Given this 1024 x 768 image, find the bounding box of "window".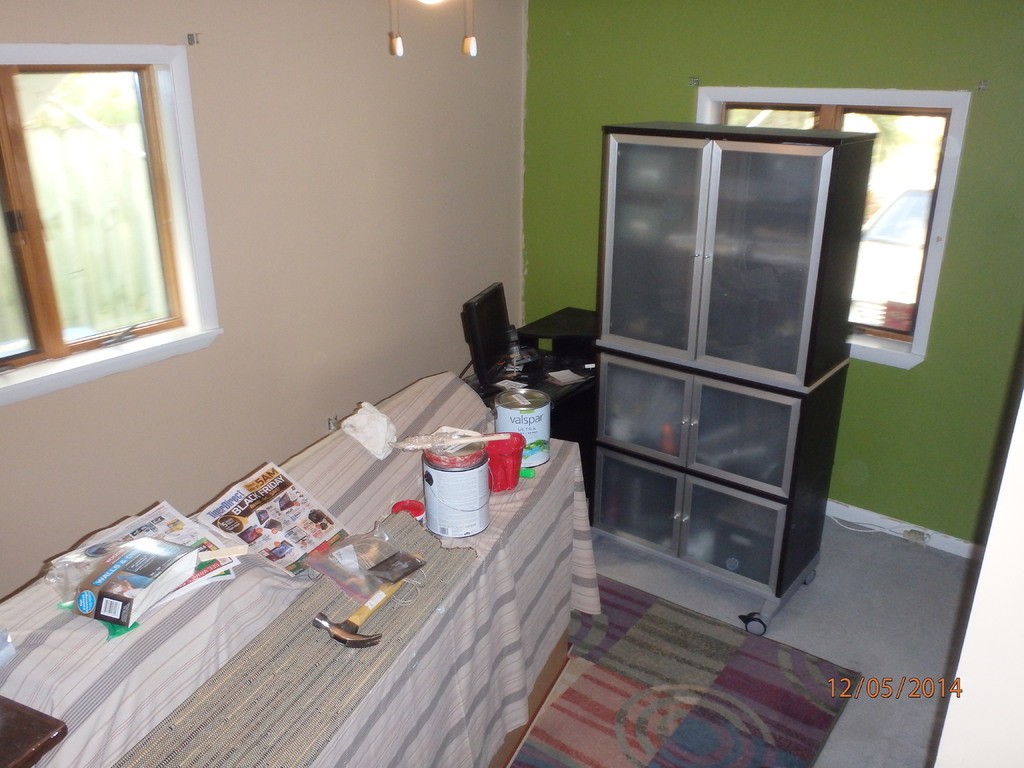
[697,86,969,373].
